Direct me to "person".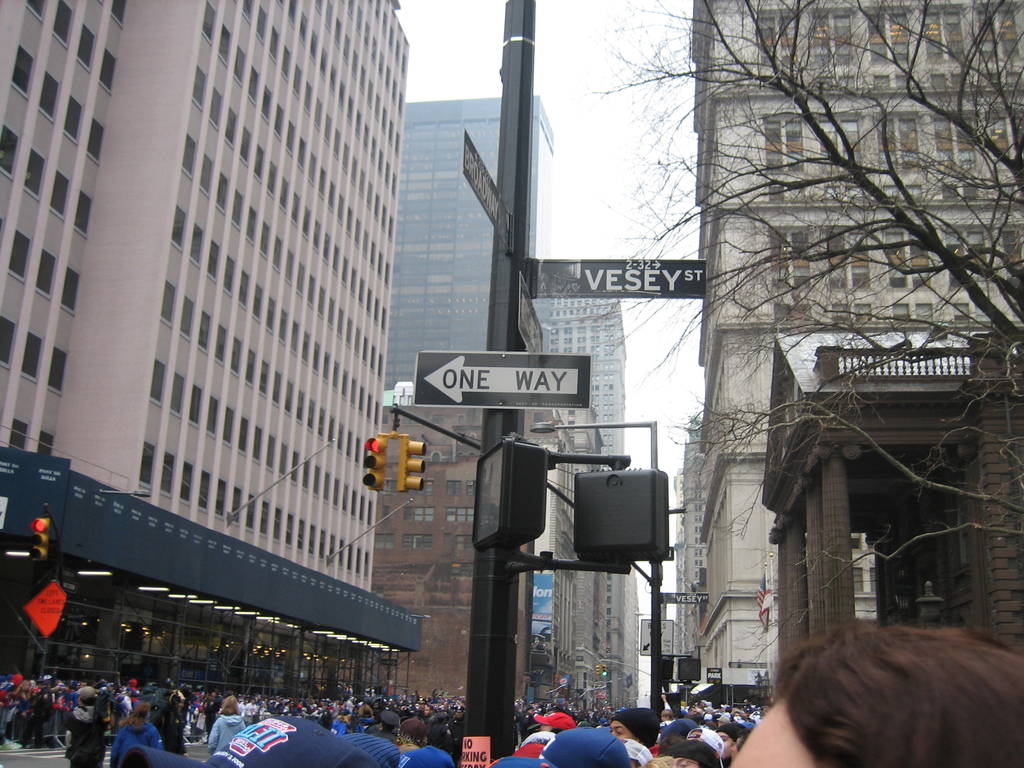
Direction: pyautogui.locateOnScreen(60, 687, 102, 767).
